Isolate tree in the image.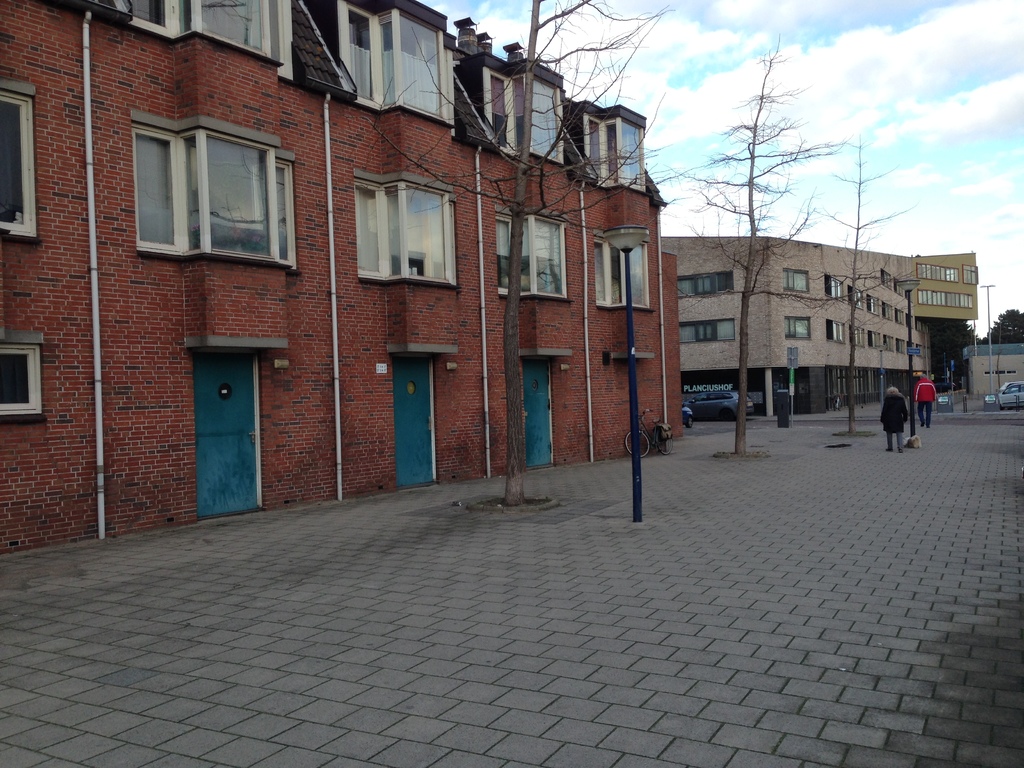
Isolated region: <box>988,309,1023,342</box>.
